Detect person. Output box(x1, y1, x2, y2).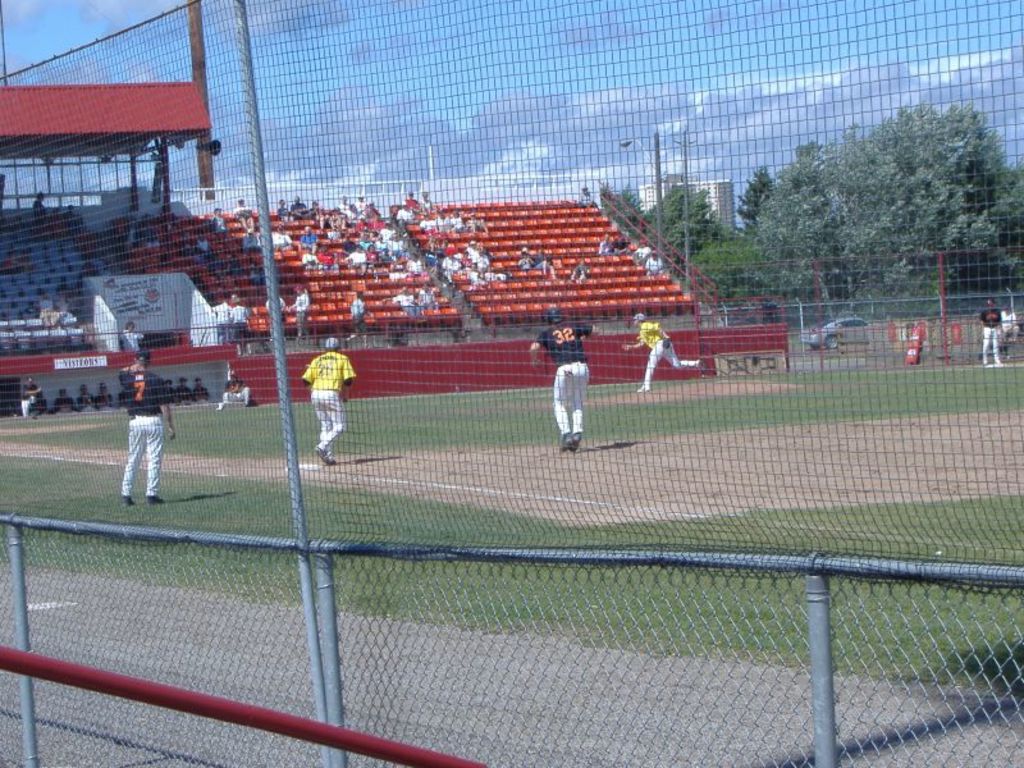
box(193, 378, 209, 397).
